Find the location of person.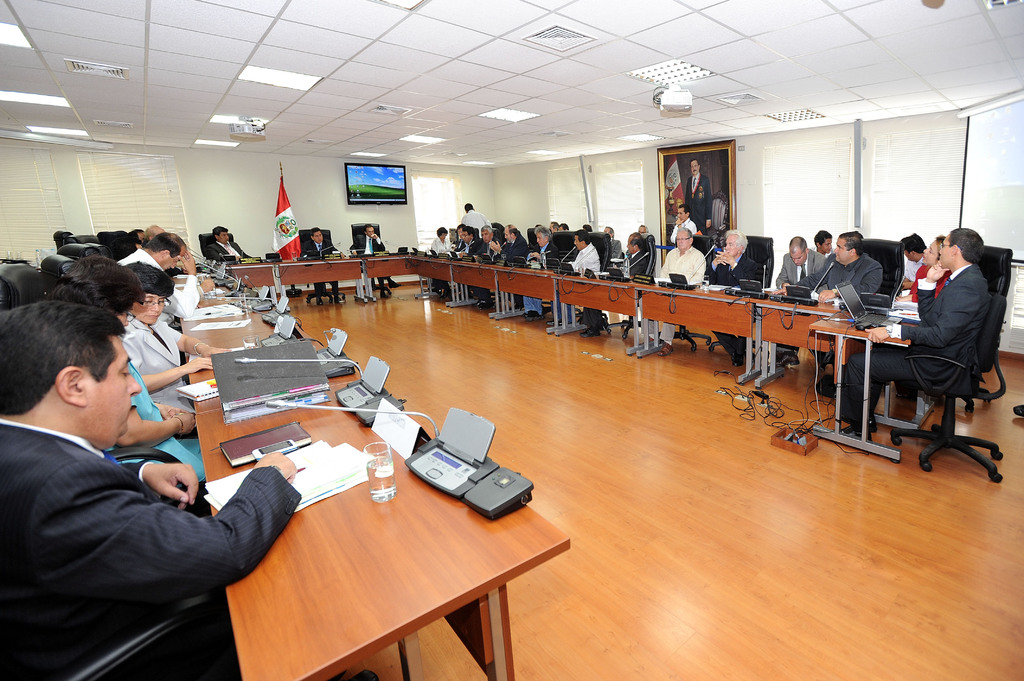
Location: [x1=594, y1=236, x2=665, y2=292].
